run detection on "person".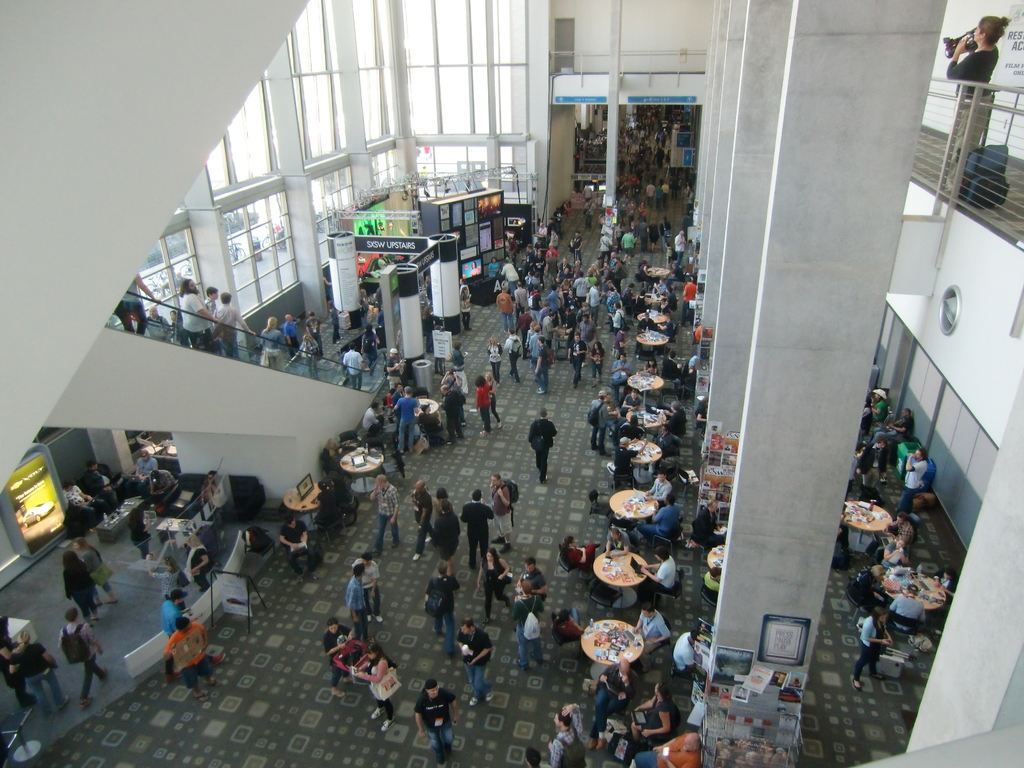
Result: (x1=57, y1=607, x2=106, y2=708).
